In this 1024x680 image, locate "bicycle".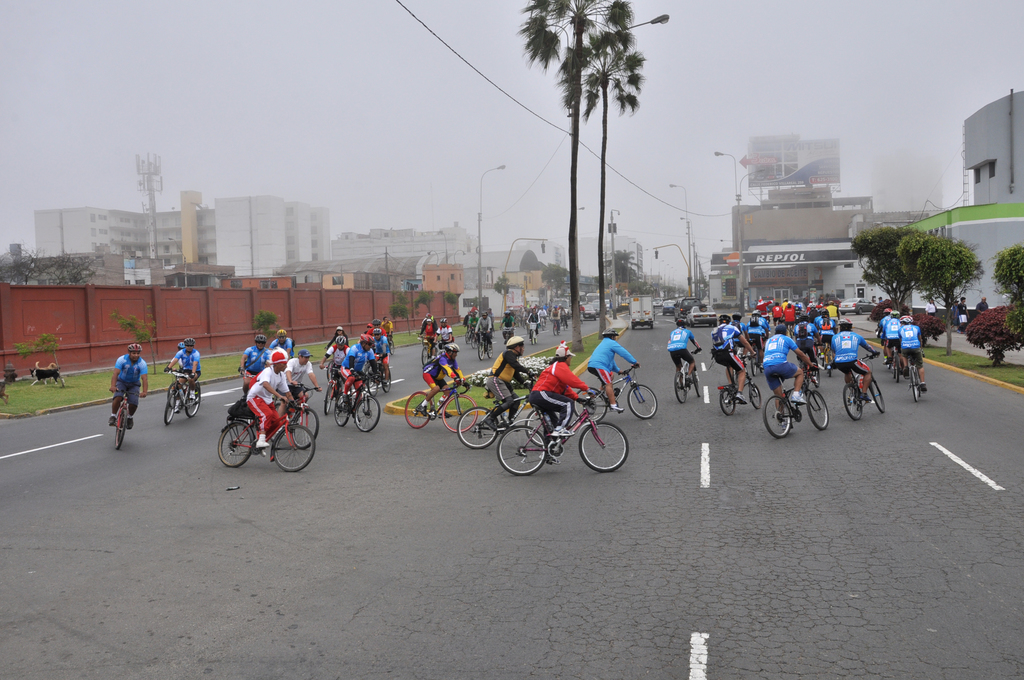
Bounding box: 405, 376, 483, 435.
